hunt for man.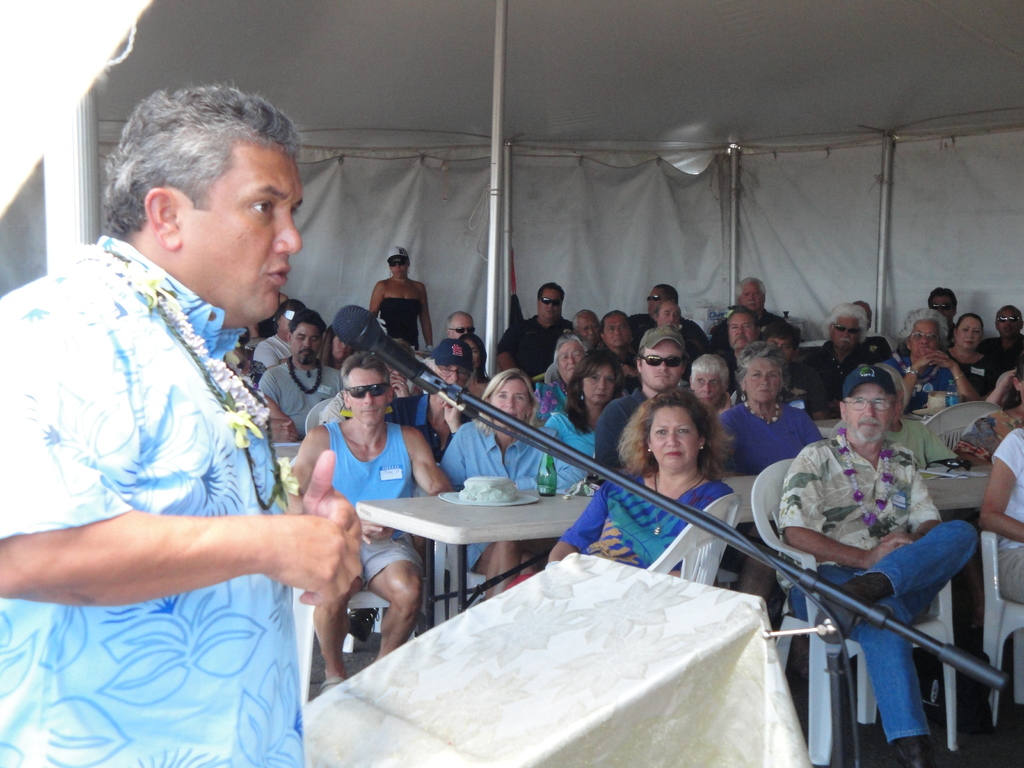
Hunted down at select_region(716, 302, 761, 387).
